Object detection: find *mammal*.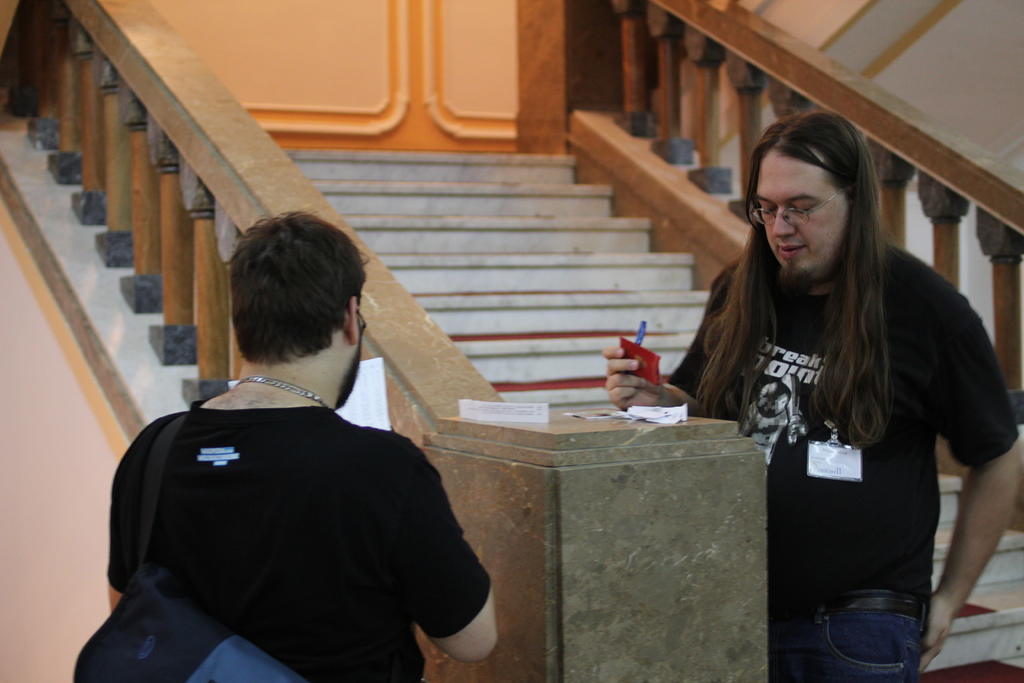
[108,209,496,682].
